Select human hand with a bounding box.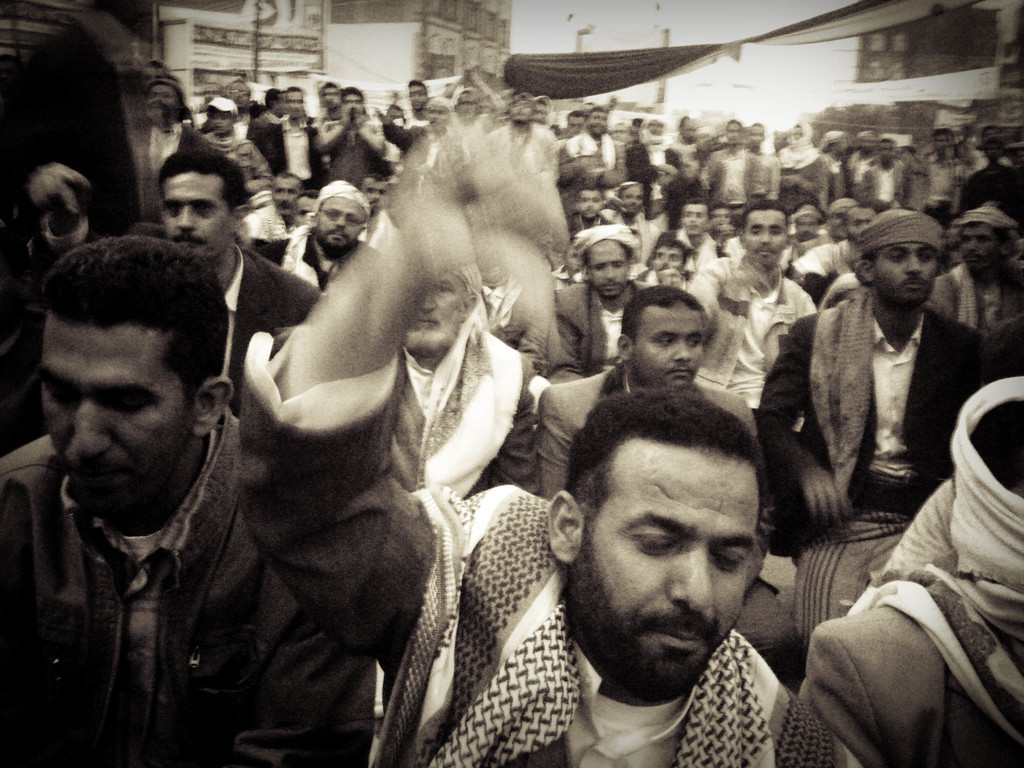
(803,463,855,528).
